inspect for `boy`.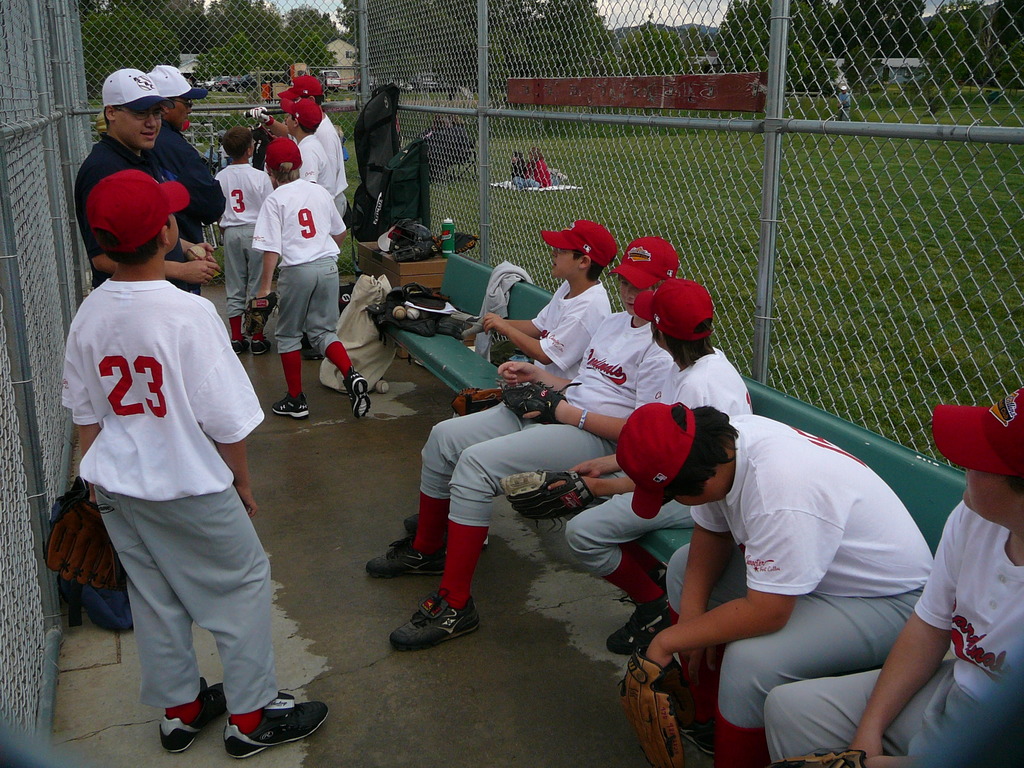
Inspection: detection(250, 134, 371, 418).
